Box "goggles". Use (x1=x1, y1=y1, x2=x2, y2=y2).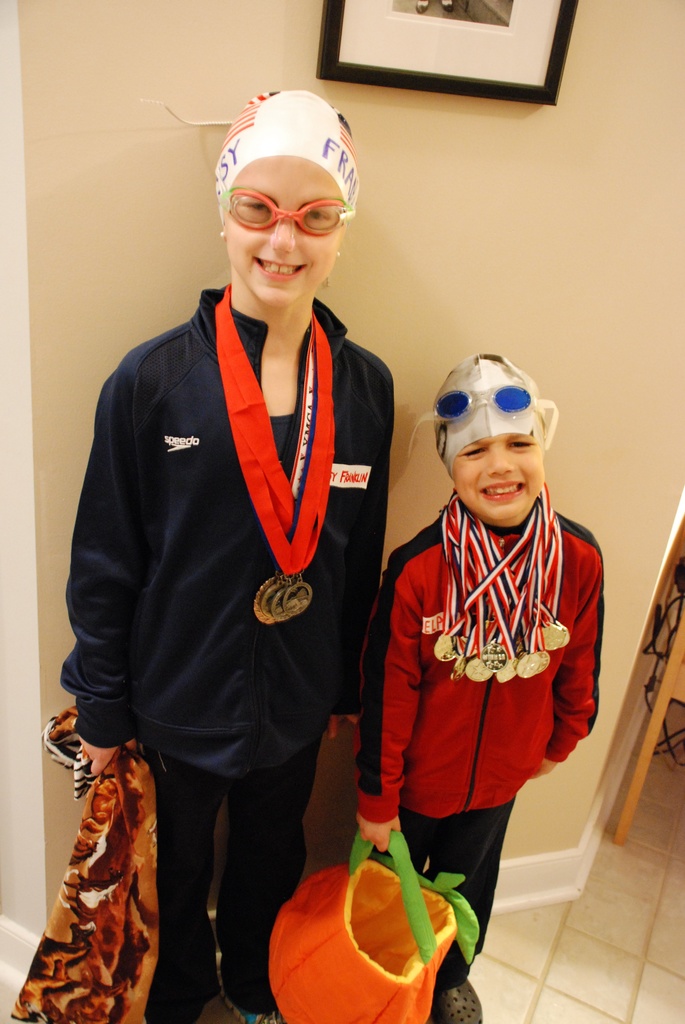
(x1=217, y1=179, x2=352, y2=235).
